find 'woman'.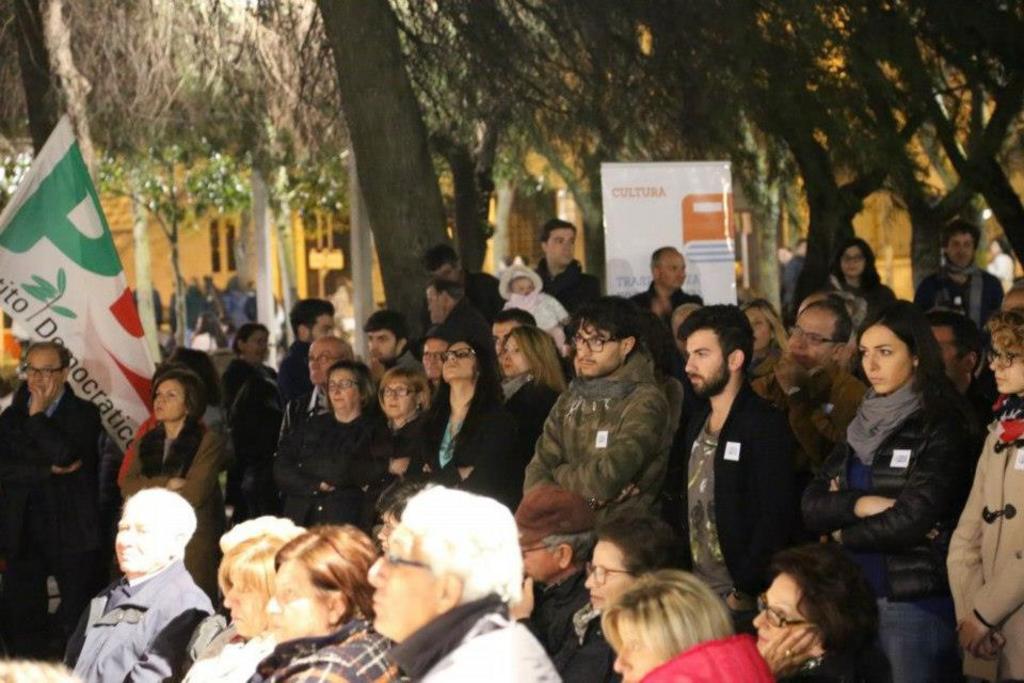
Rect(602, 569, 772, 682).
